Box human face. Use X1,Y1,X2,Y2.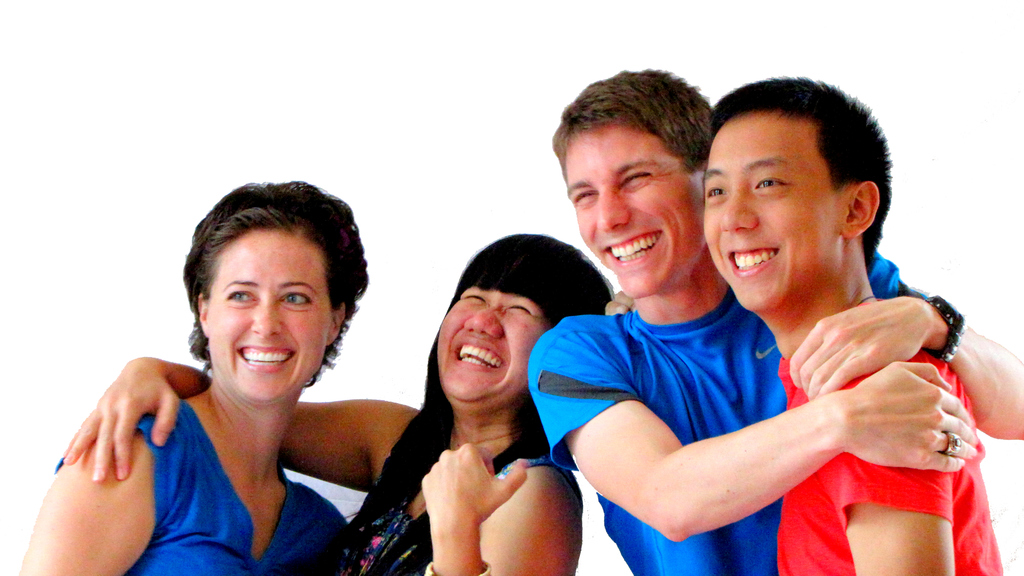
205,232,330,393.
